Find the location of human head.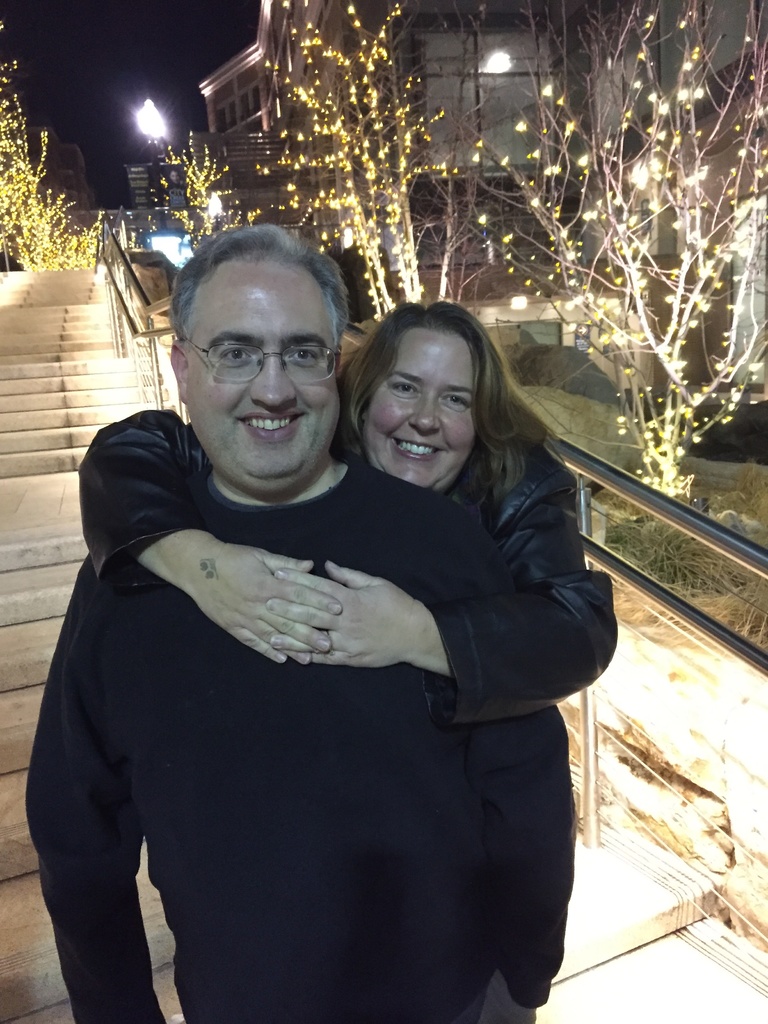
Location: {"left": 342, "top": 292, "right": 511, "bottom": 461}.
